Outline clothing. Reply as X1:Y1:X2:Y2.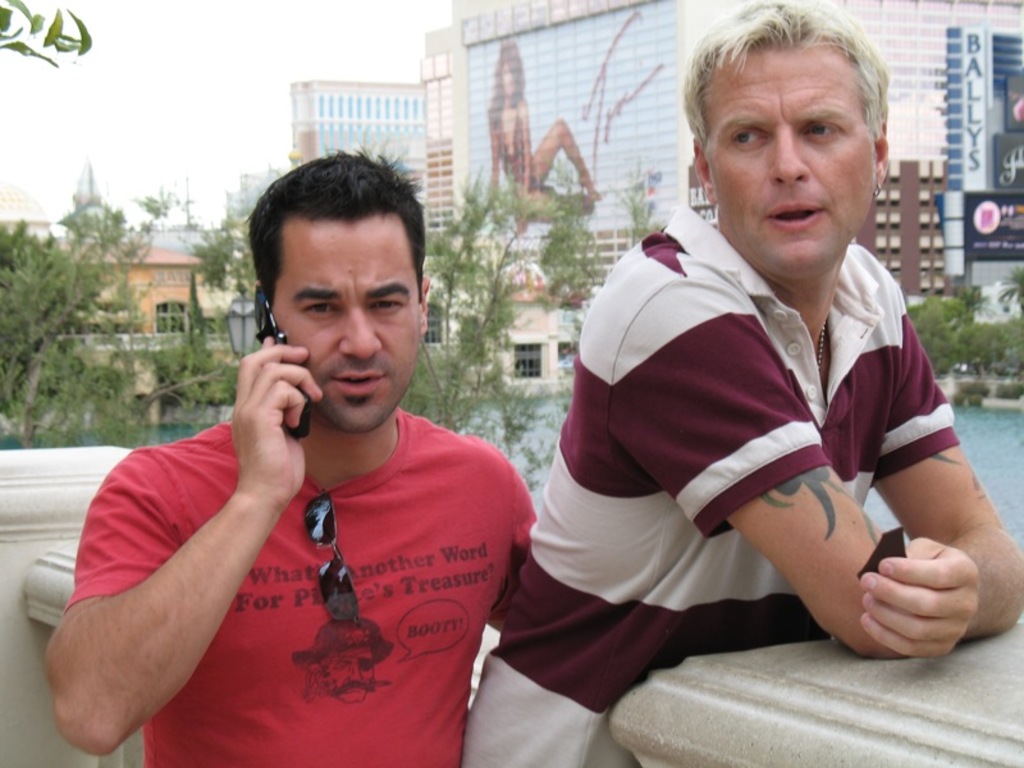
497:116:530:188.
